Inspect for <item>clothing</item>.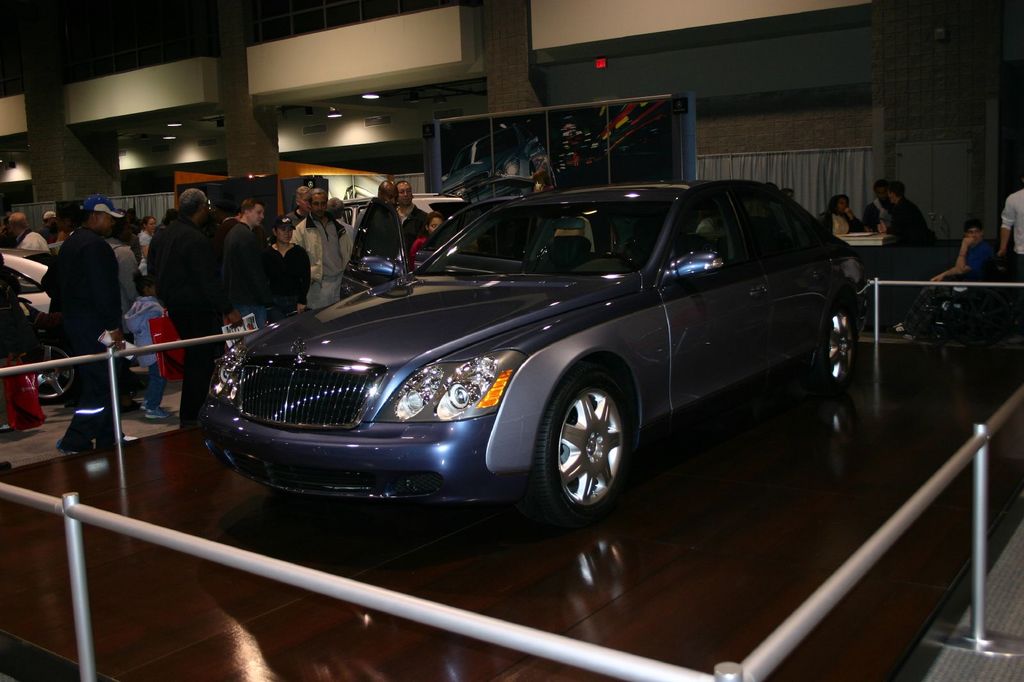
Inspection: bbox(945, 237, 990, 285).
